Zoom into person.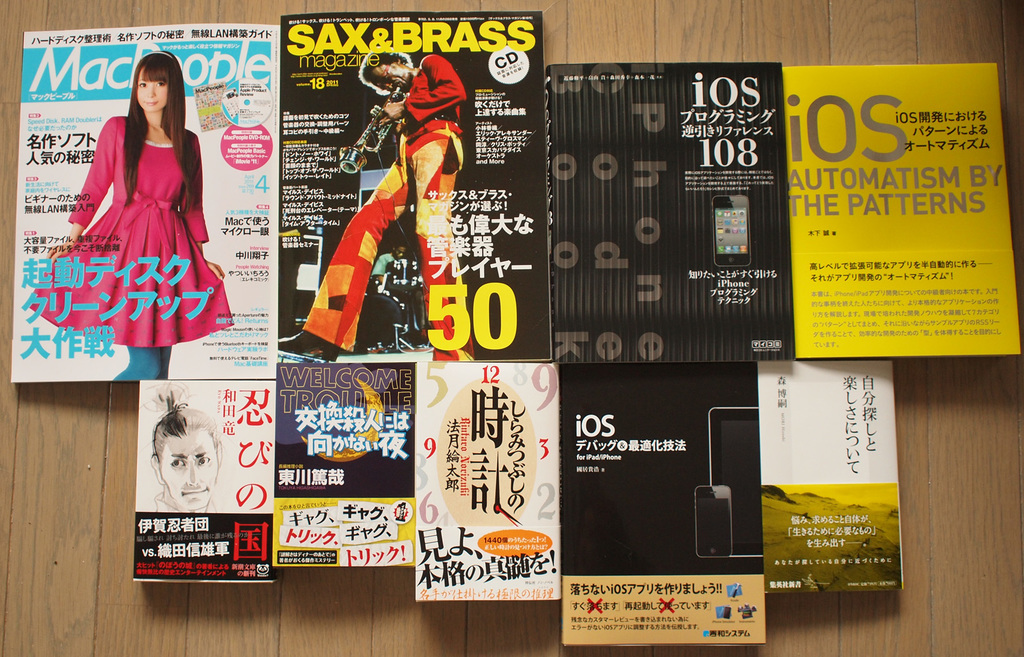
Zoom target: [278,49,477,357].
